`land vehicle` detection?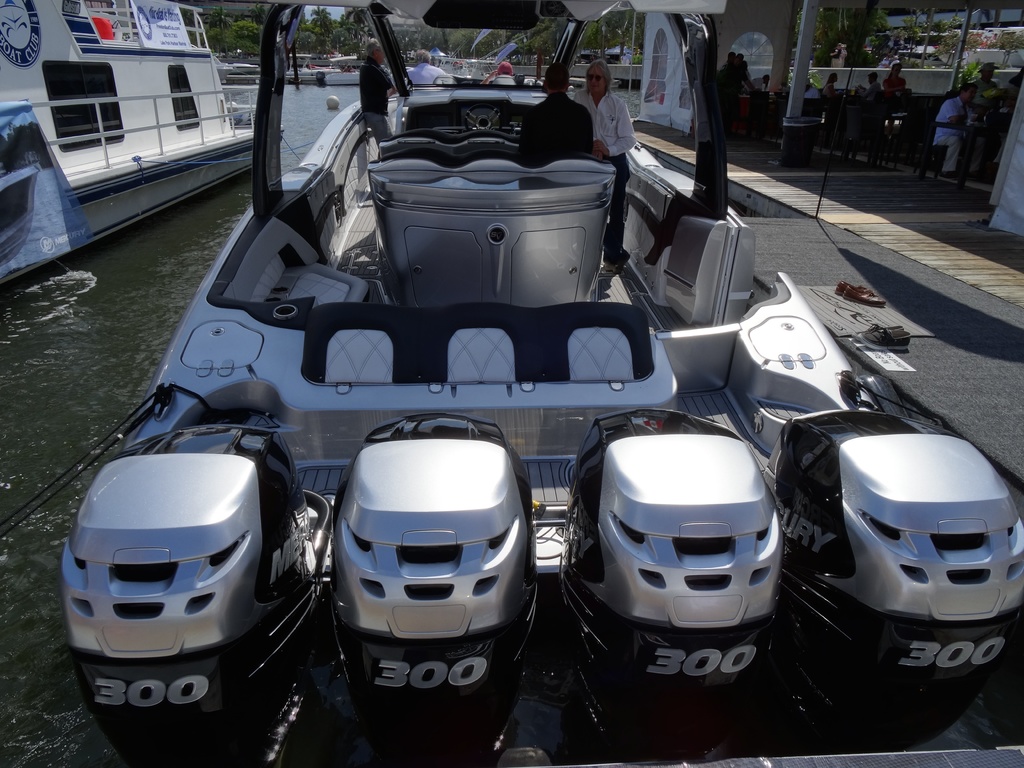
[left=54, top=0, right=1023, bottom=757]
